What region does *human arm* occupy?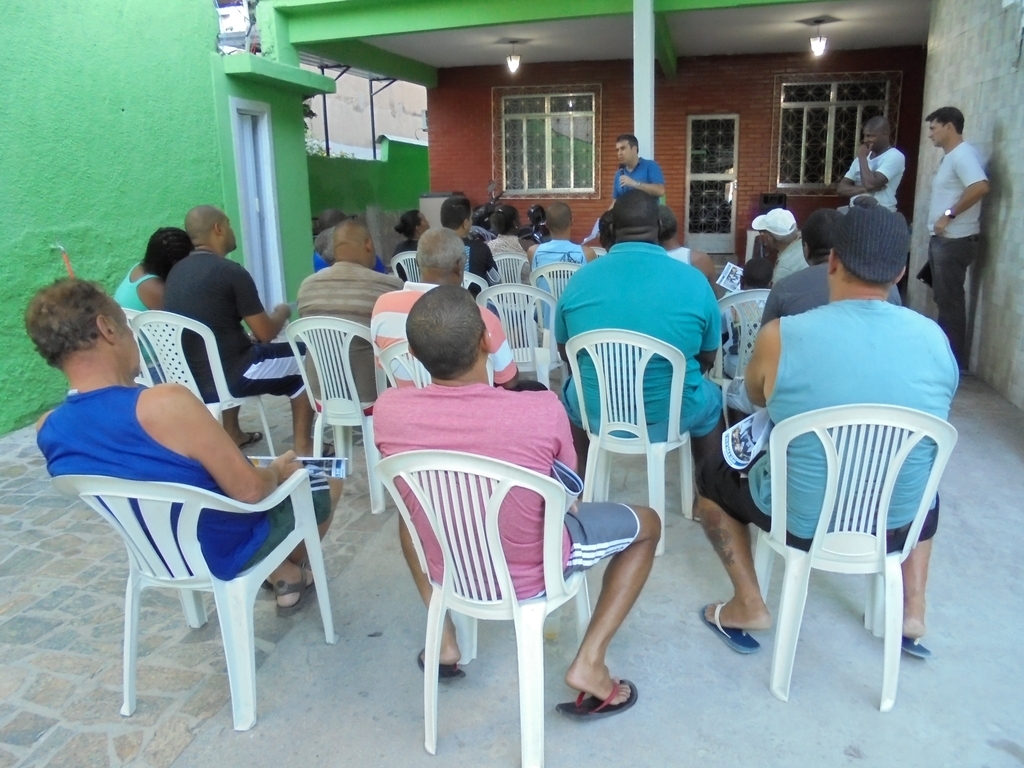
region(157, 378, 290, 512).
